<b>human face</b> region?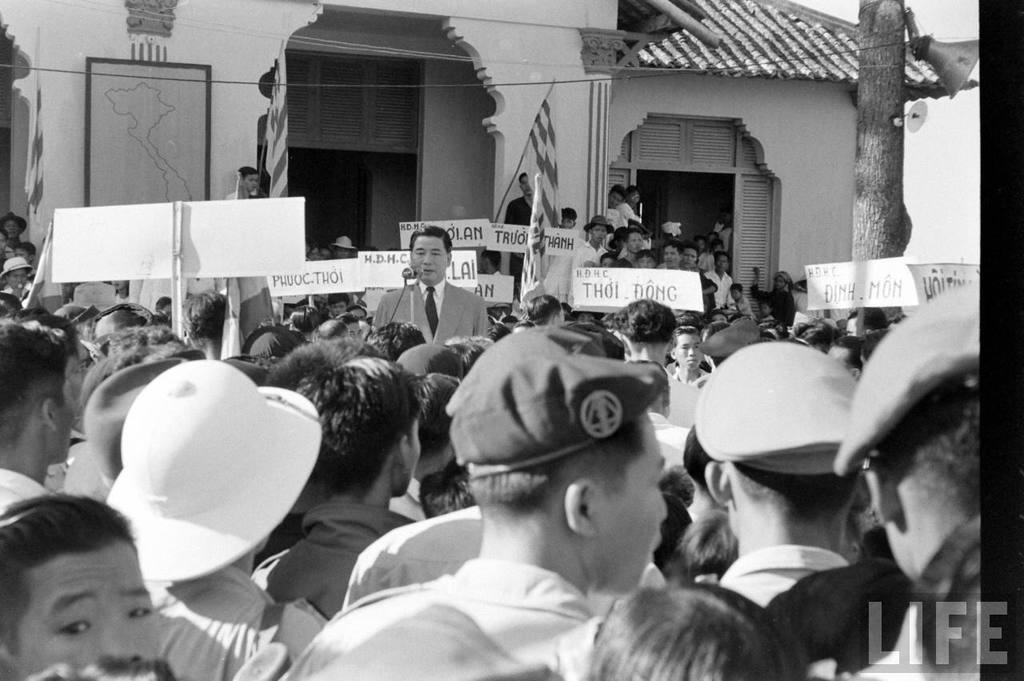
box(590, 225, 610, 241)
